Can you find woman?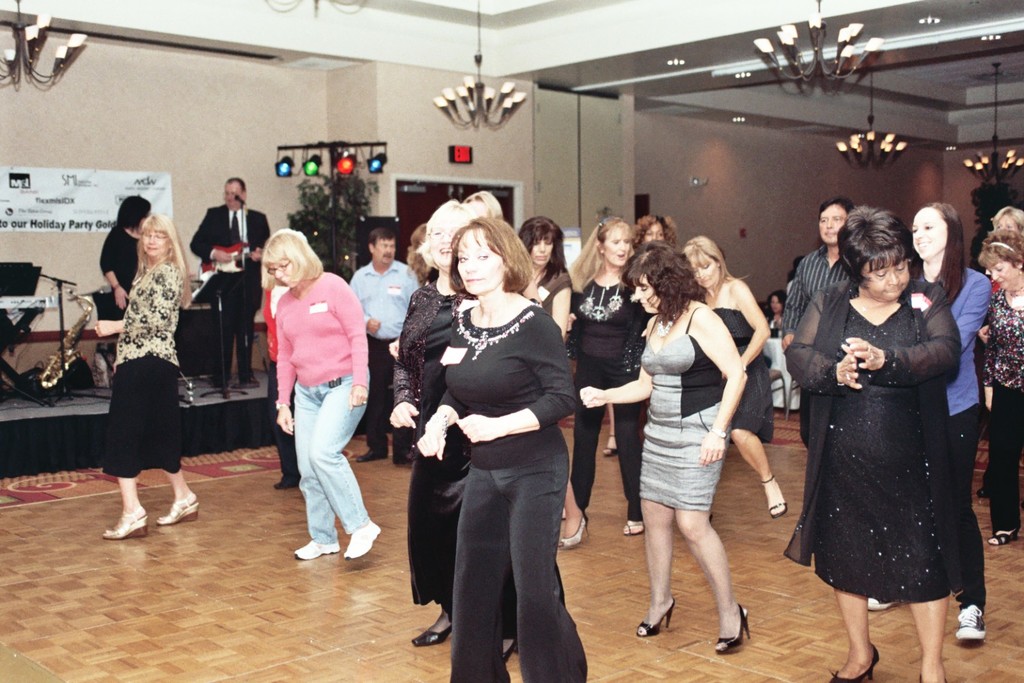
Yes, bounding box: detection(636, 208, 685, 256).
